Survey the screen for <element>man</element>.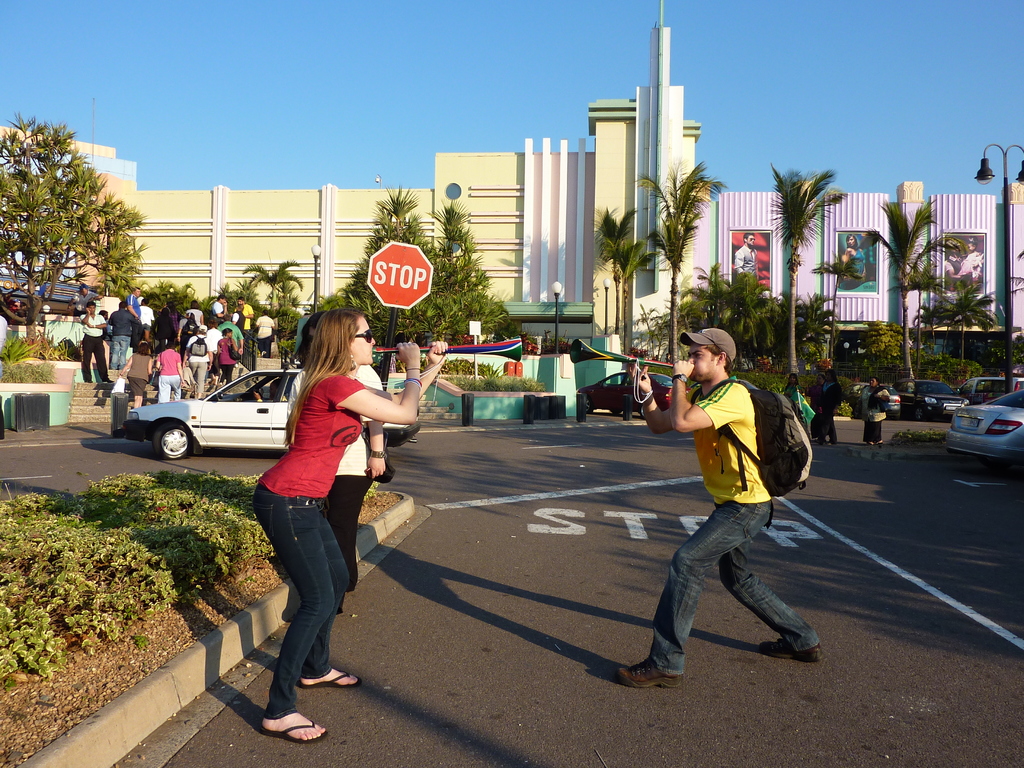
Survey found: (left=125, top=286, right=143, bottom=339).
